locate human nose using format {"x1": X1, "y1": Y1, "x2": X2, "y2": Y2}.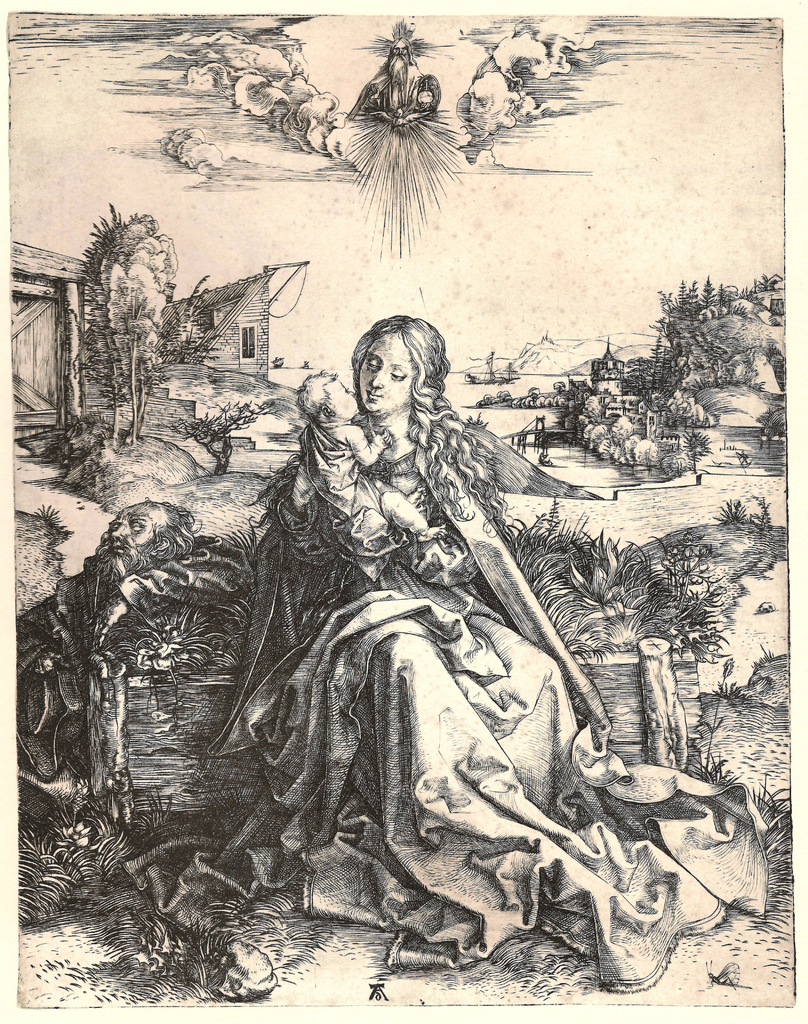
{"x1": 110, "y1": 524, "x2": 122, "y2": 540}.
